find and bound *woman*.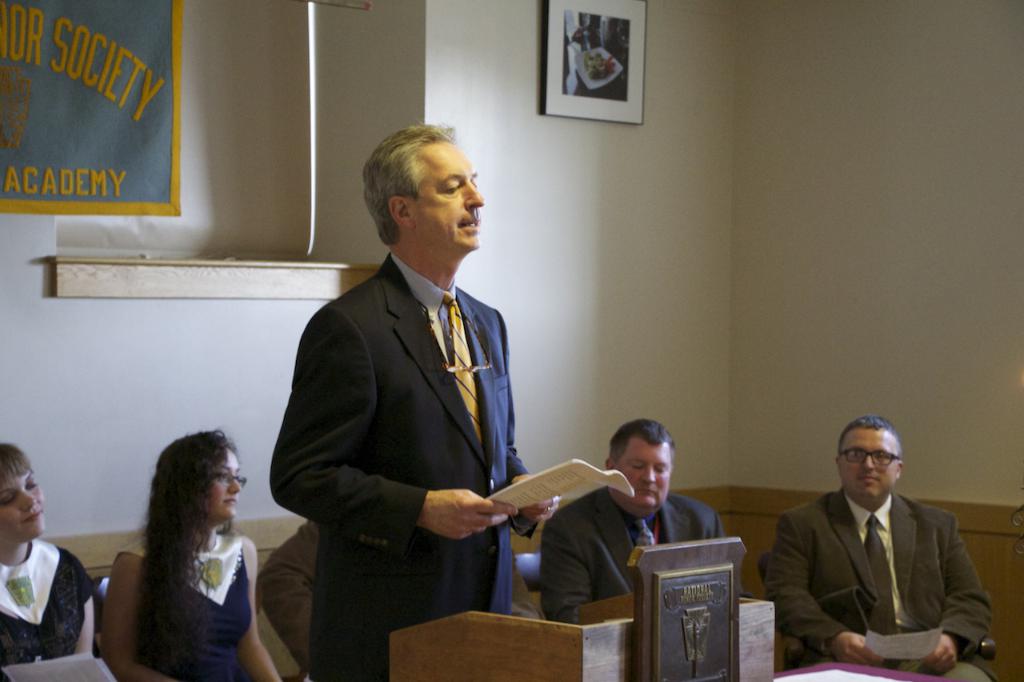
Bound: pyautogui.locateOnScreen(86, 432, 273, 680).
